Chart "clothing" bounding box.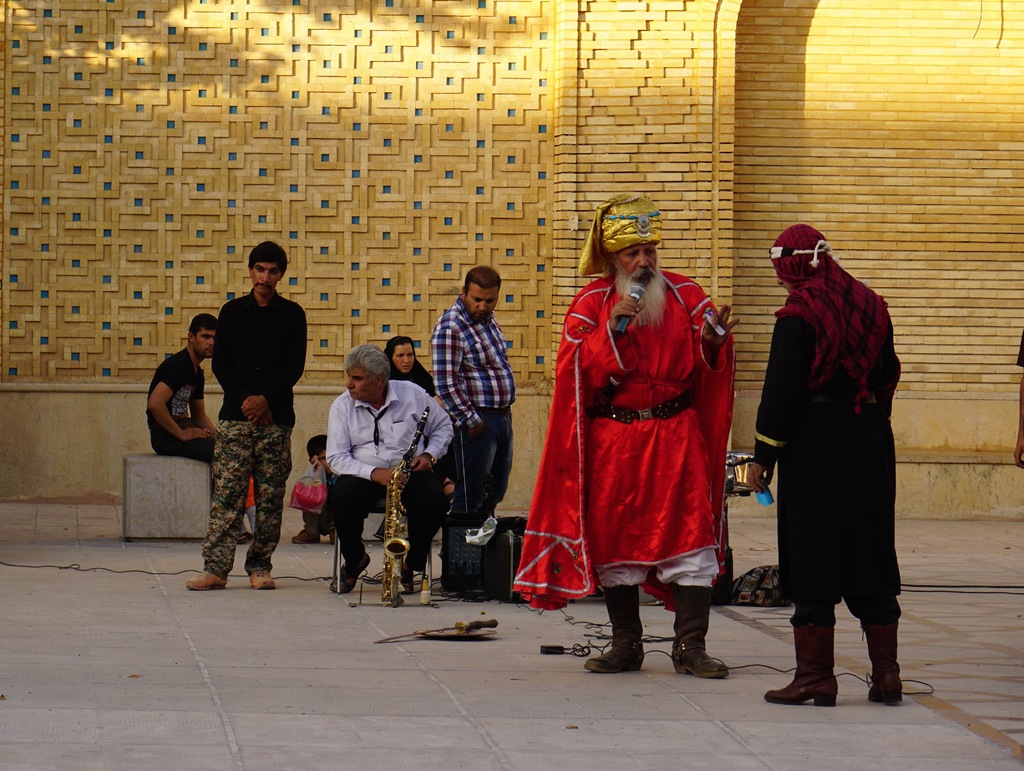
Charted: 753:227:900:628.
